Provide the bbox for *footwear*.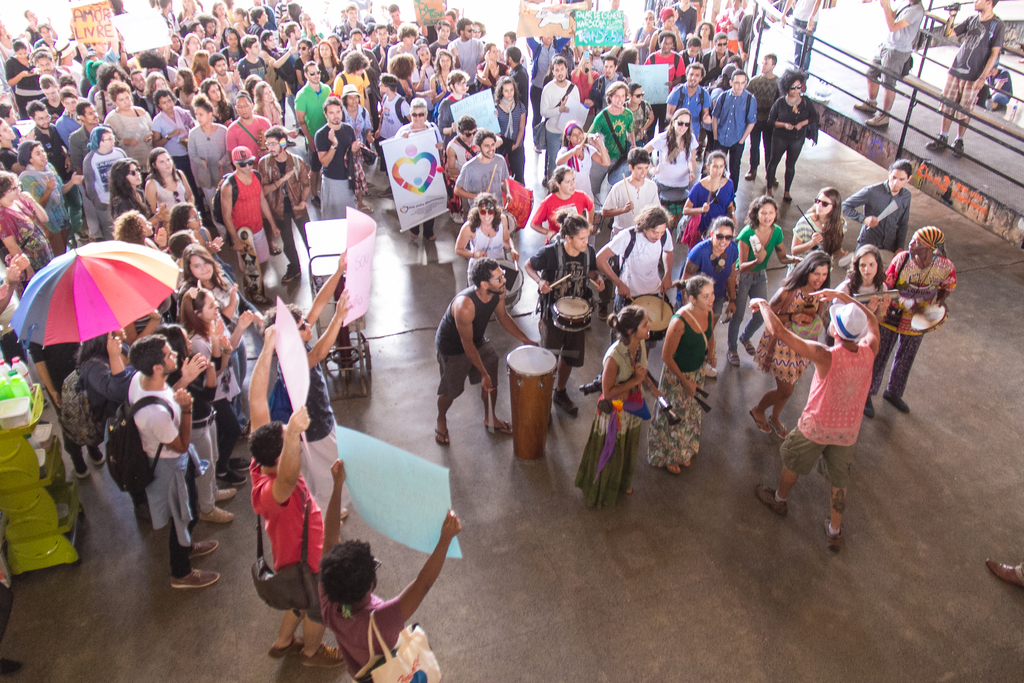
bbox(284, 270, 303, 284).
